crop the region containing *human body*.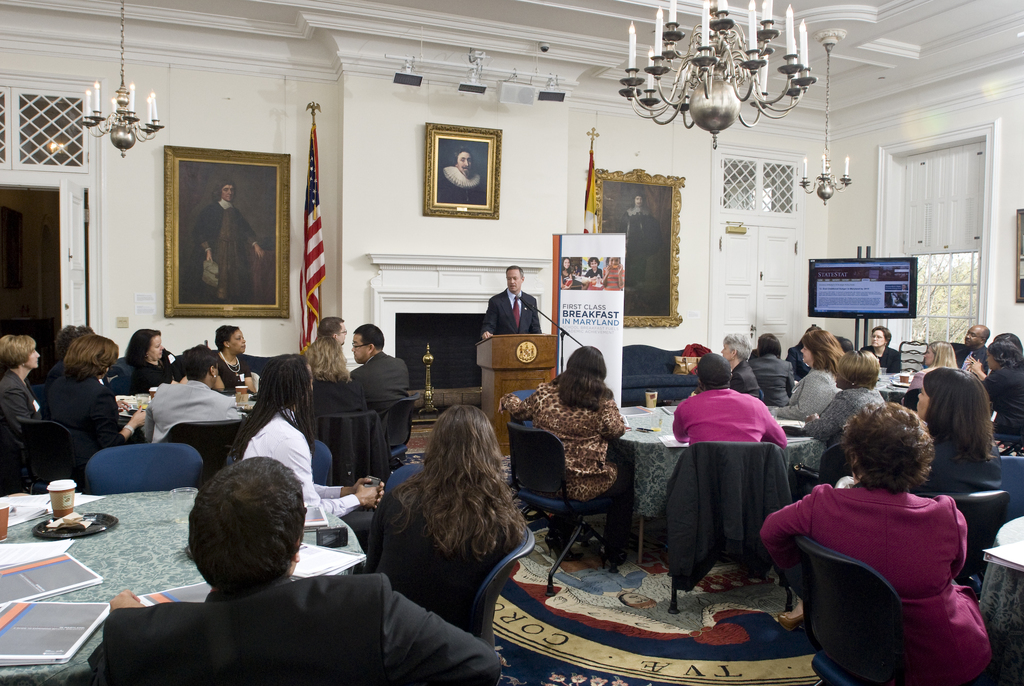
Crop region: crop(438, 163, 490, 206).
